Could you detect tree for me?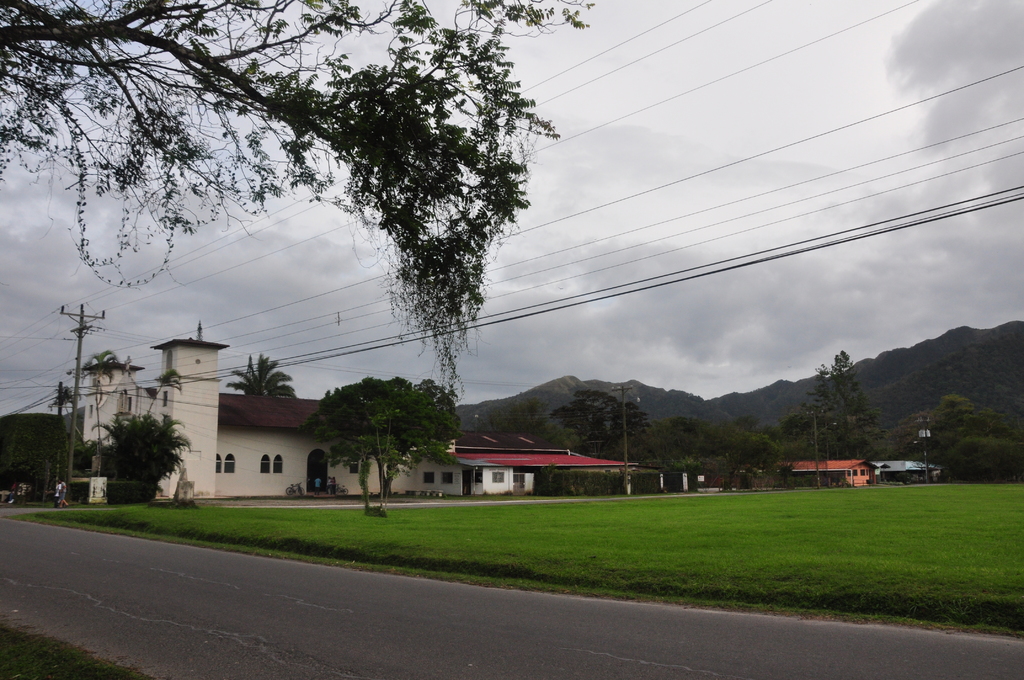
Detection result: [301, 366, 458, 498].
